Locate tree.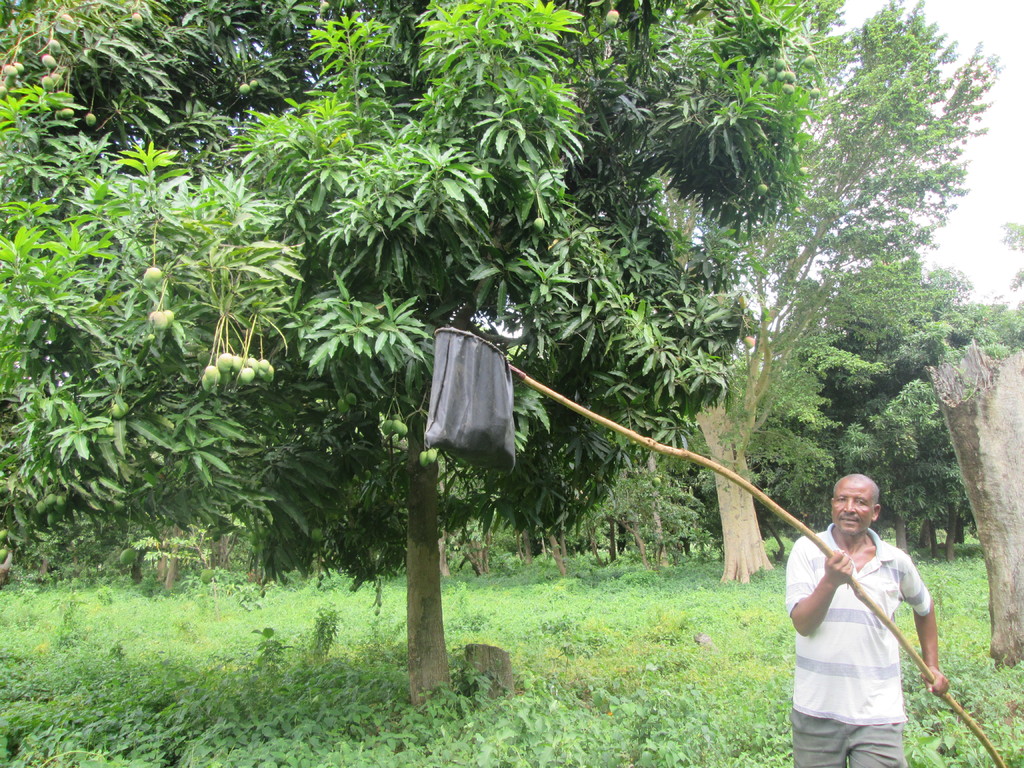
Bounding box: 560/378/705/564.
